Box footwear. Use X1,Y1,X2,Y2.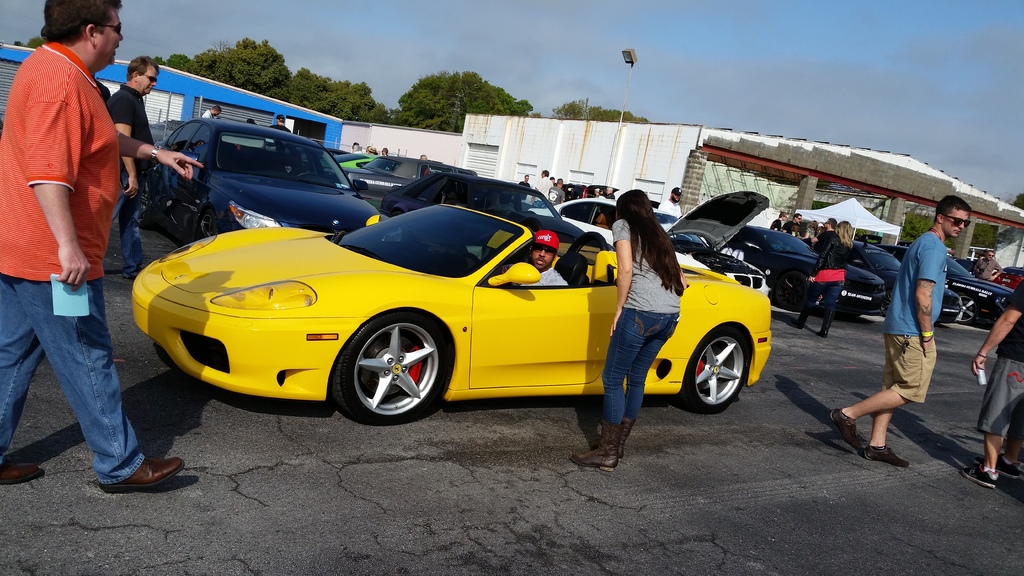
817,310,836,335.
